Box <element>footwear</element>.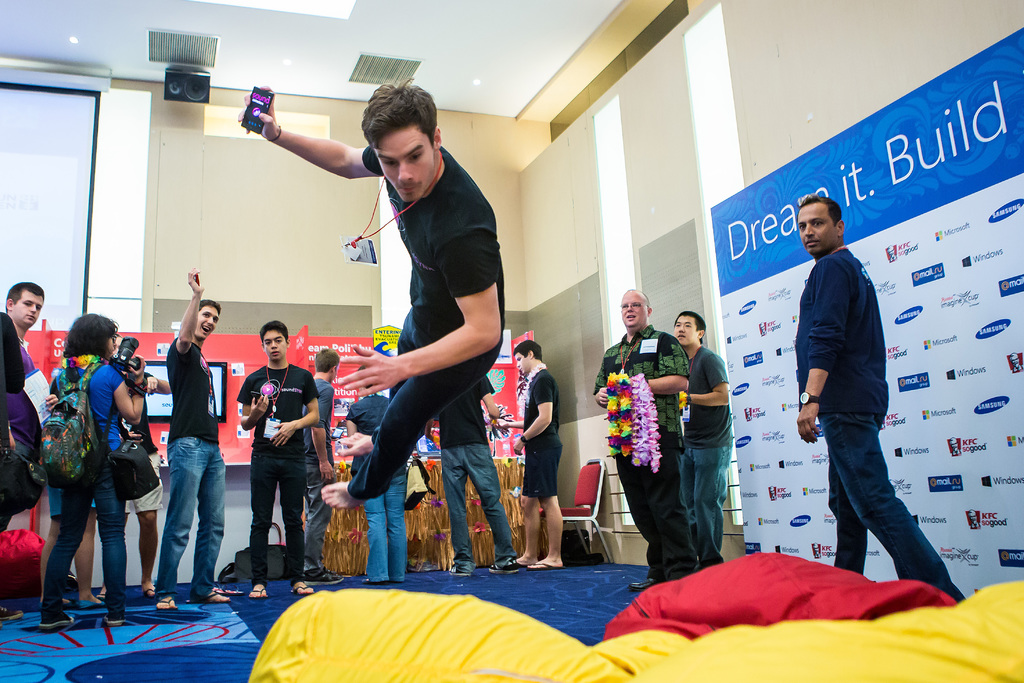
crop(143, 586, 154, 600).
